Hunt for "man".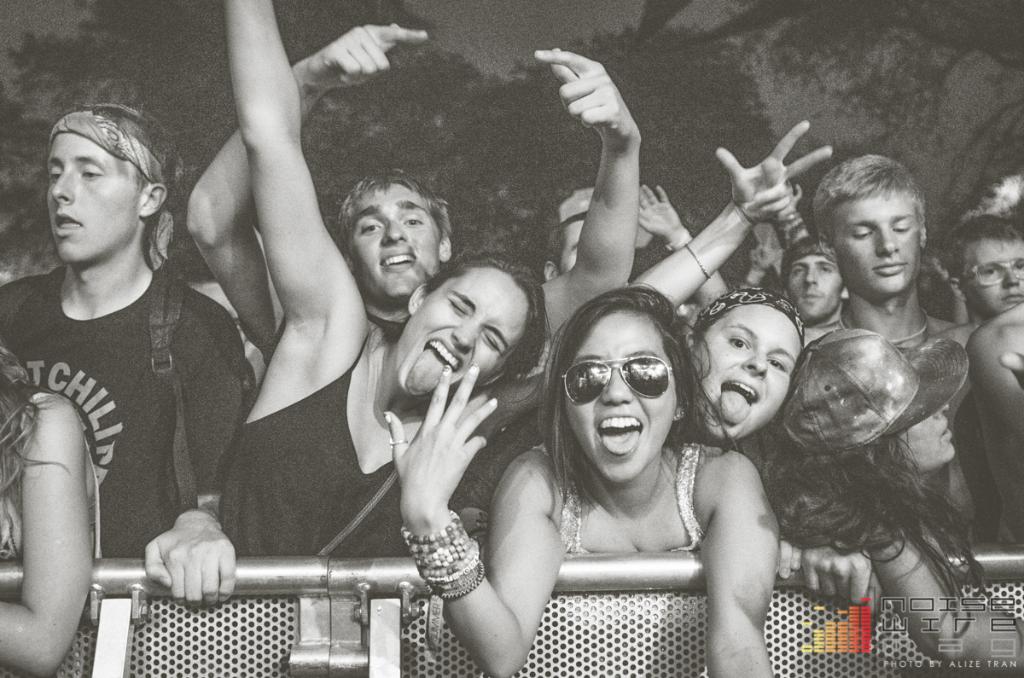
Hunted down at 0,103,257,610.
